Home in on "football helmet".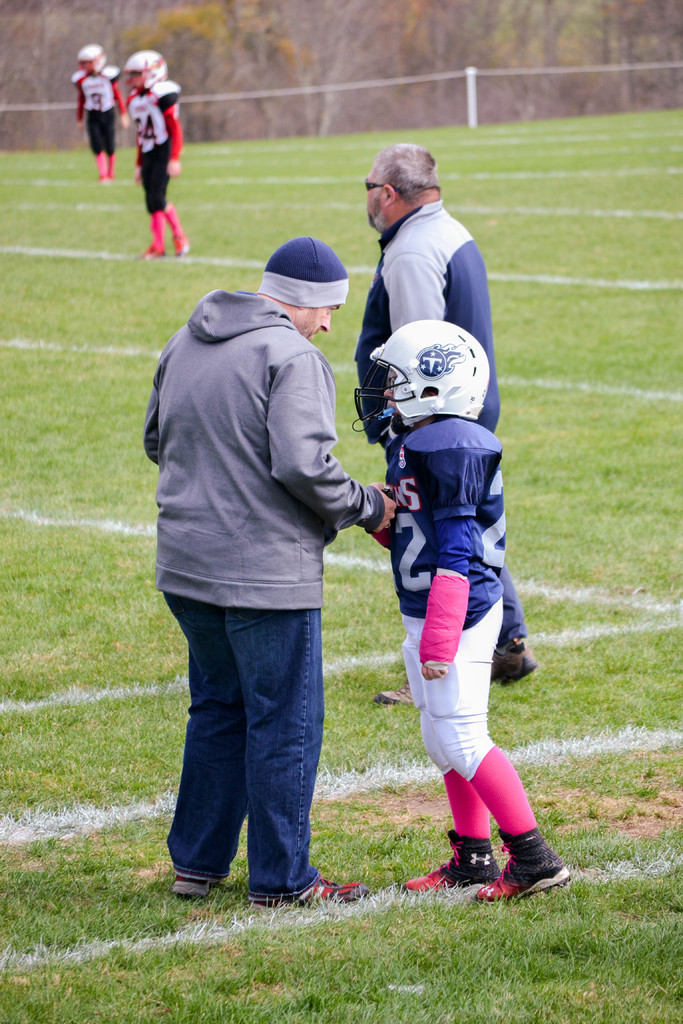
Homed in at [x1=120, y1=42, x2=171, y2=92].
